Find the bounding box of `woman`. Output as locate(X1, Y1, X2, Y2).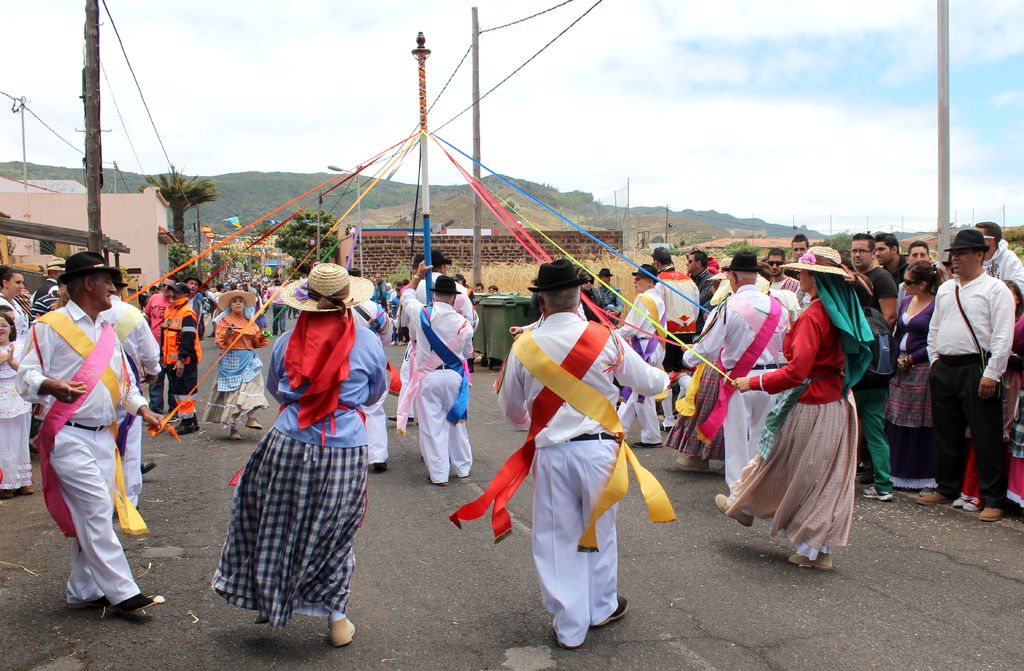
locate(202, 298, 270, 439).
